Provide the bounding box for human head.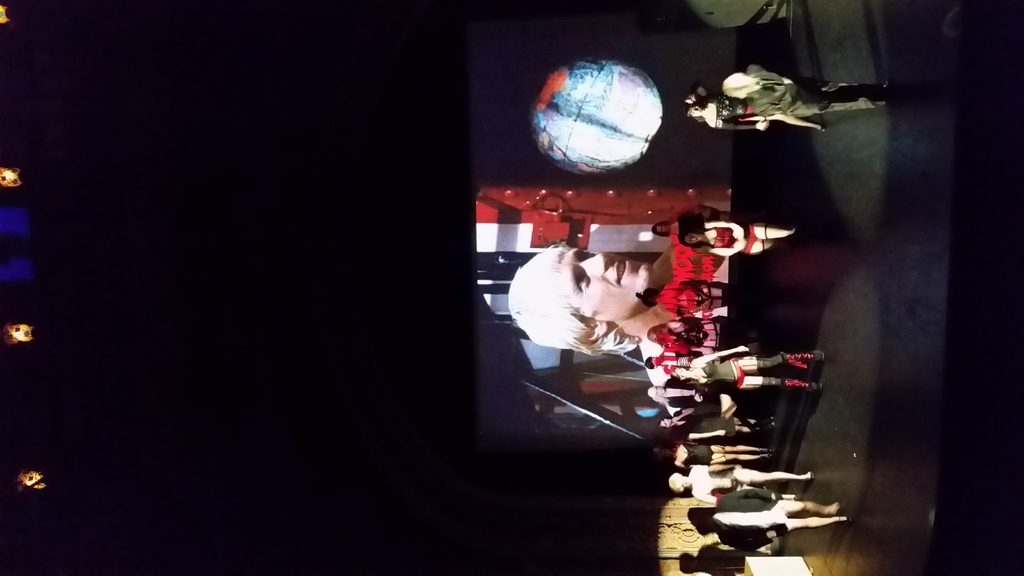
686 102 703 117.
